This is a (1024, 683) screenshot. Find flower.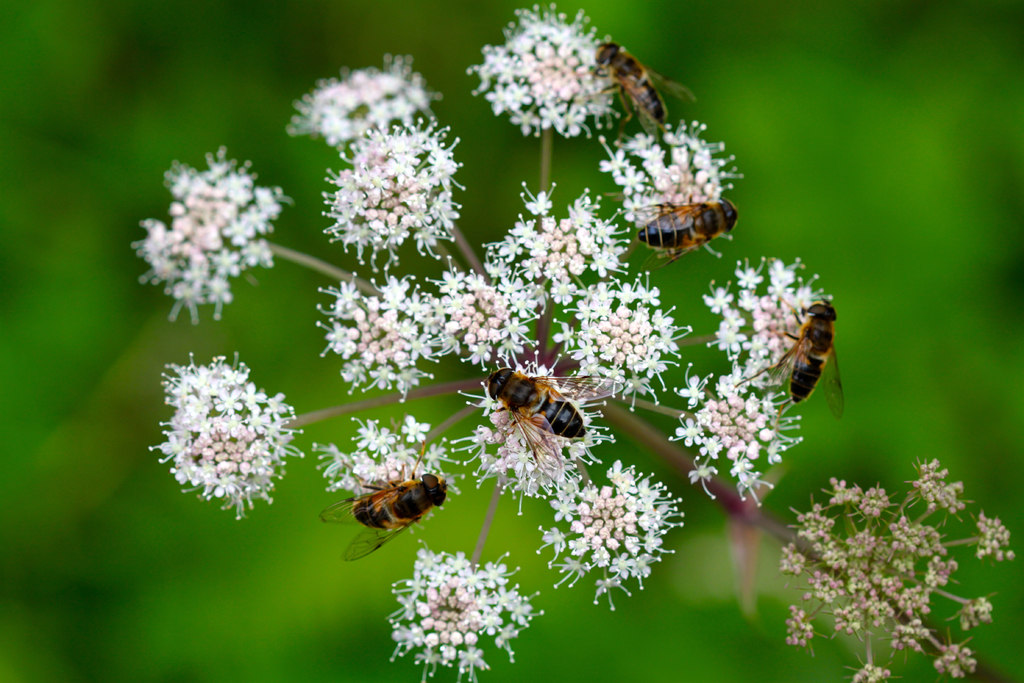
Bounding box: BBox(540, 462, 682, 596).
